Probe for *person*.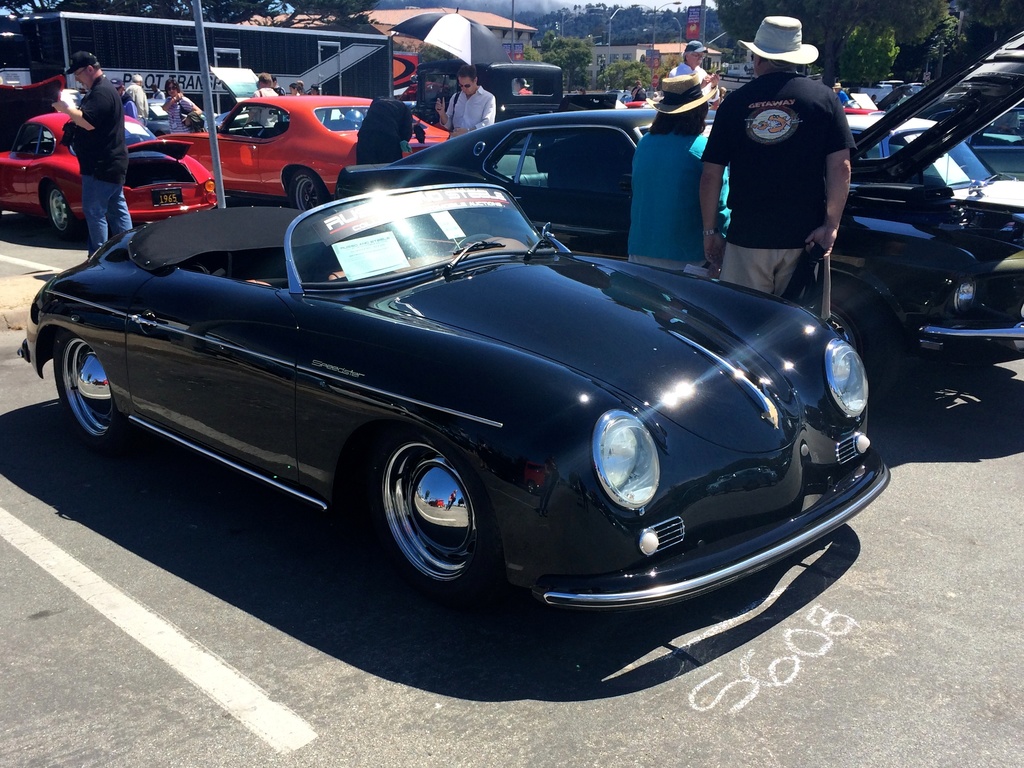
Probe result: [left=699, top=21, right=848, bottom=319].
